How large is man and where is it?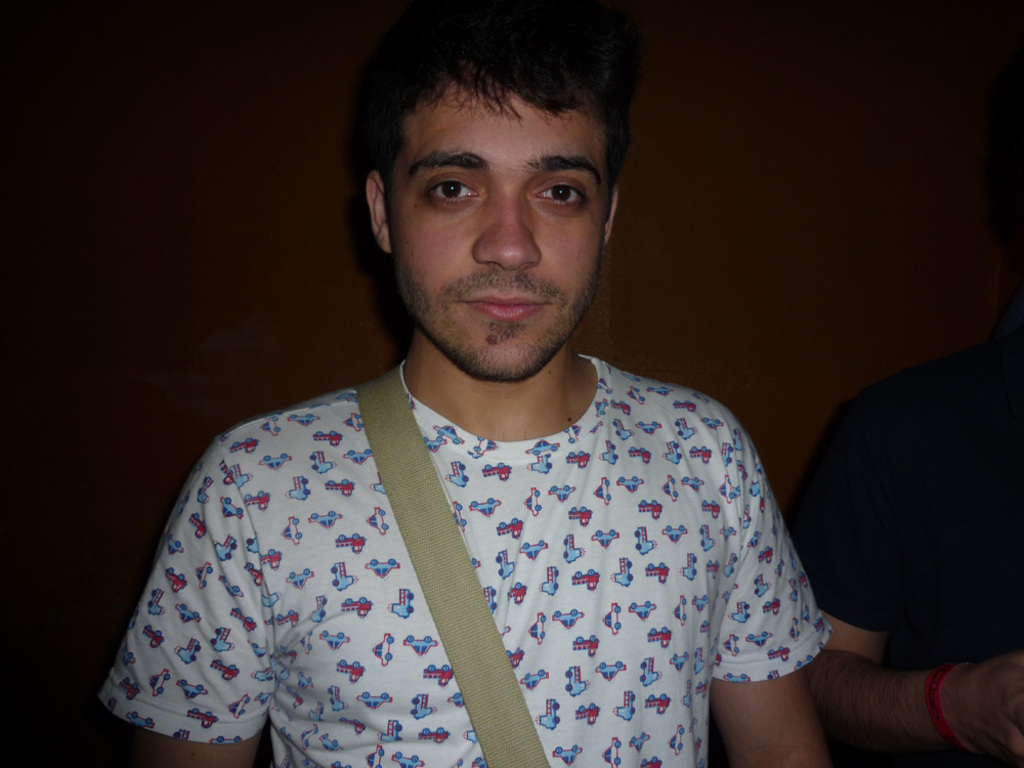
Bounding box: pyautogui.locateOnScreen(83, 12, 891, 765).
